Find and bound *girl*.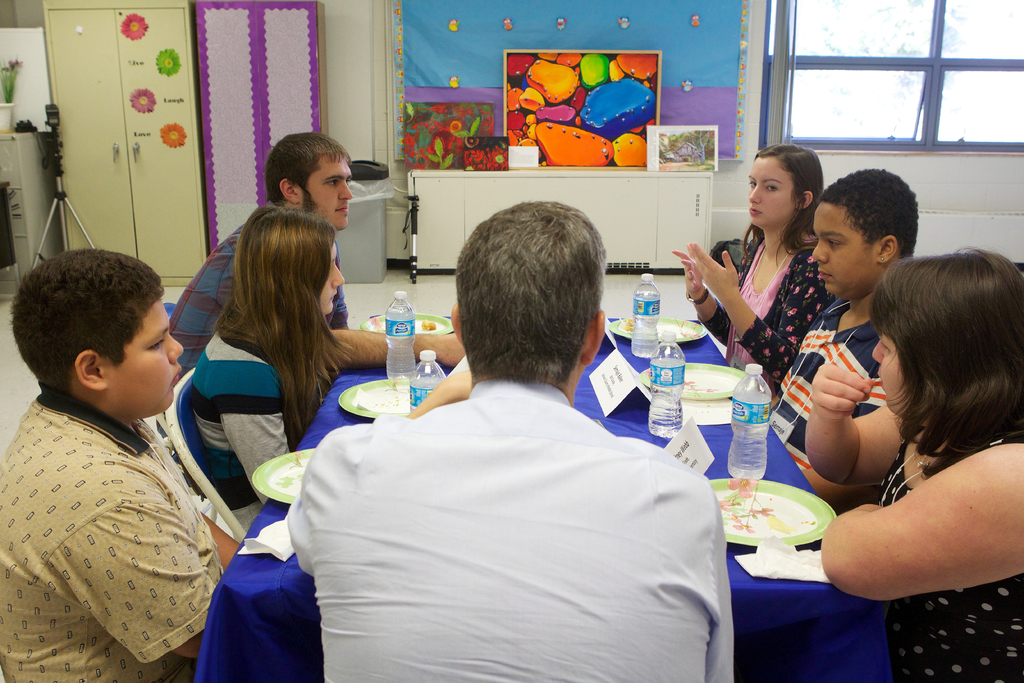
Bound: select_region(804, 244, 1023, 682).
